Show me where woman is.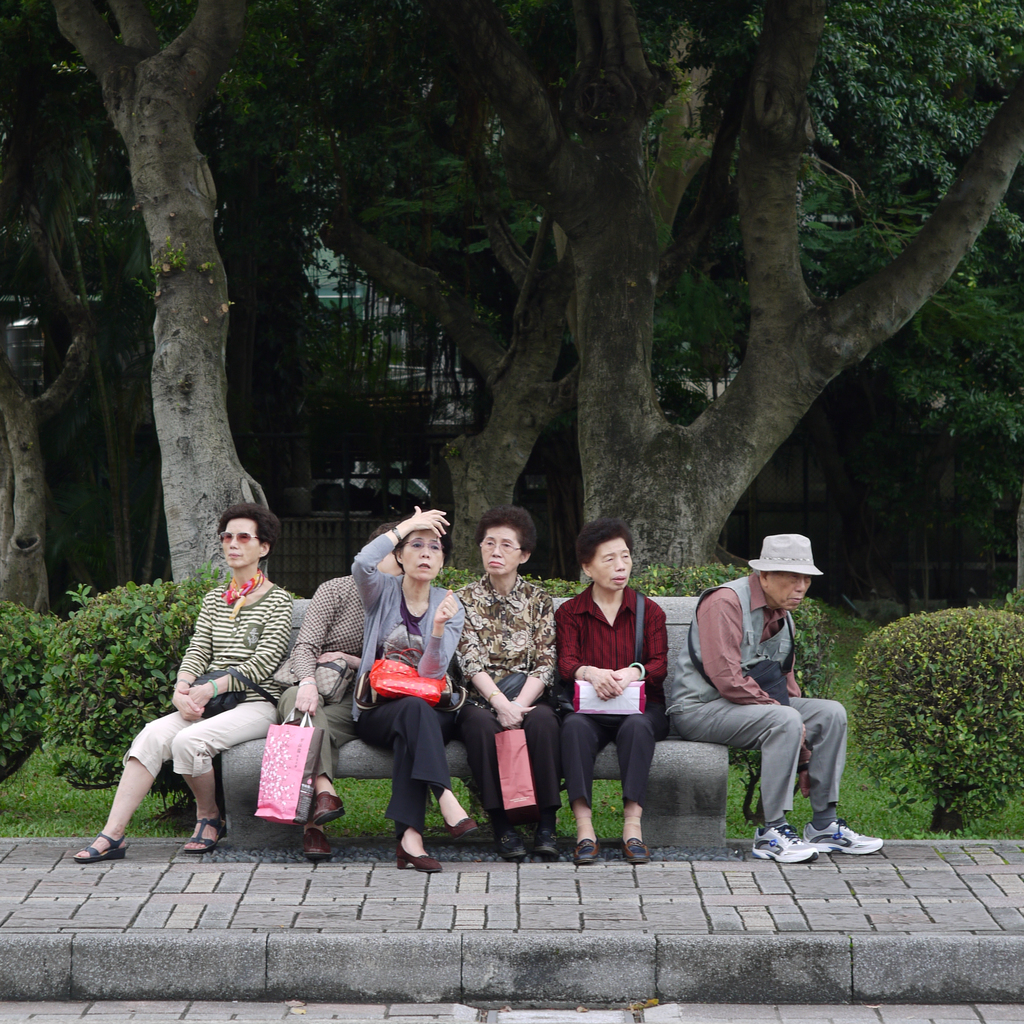
woman is at region(552, 521, 673, 872).
